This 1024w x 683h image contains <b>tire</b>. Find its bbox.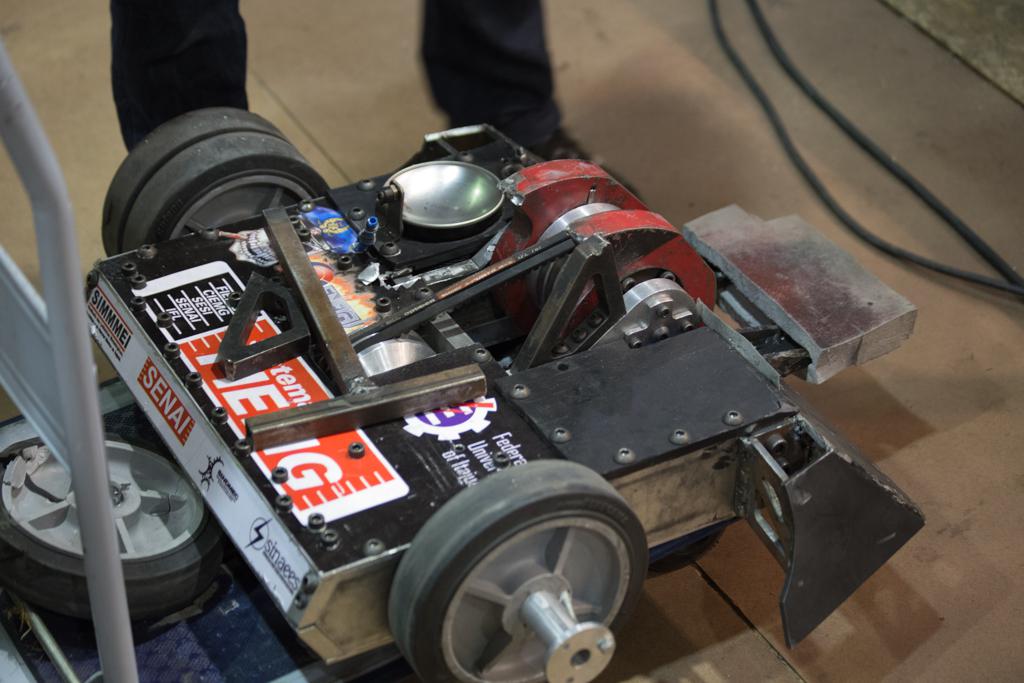
0, 423, 231, 615.
